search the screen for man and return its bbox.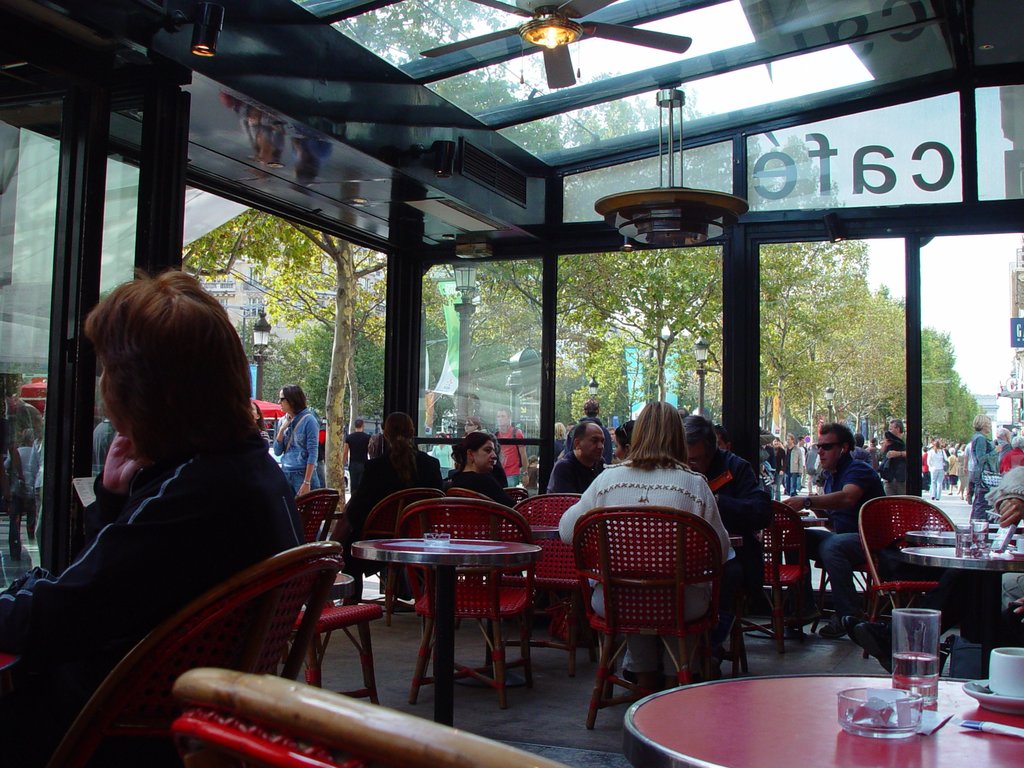
Found: bbox=(339, 420, 372, 471).
